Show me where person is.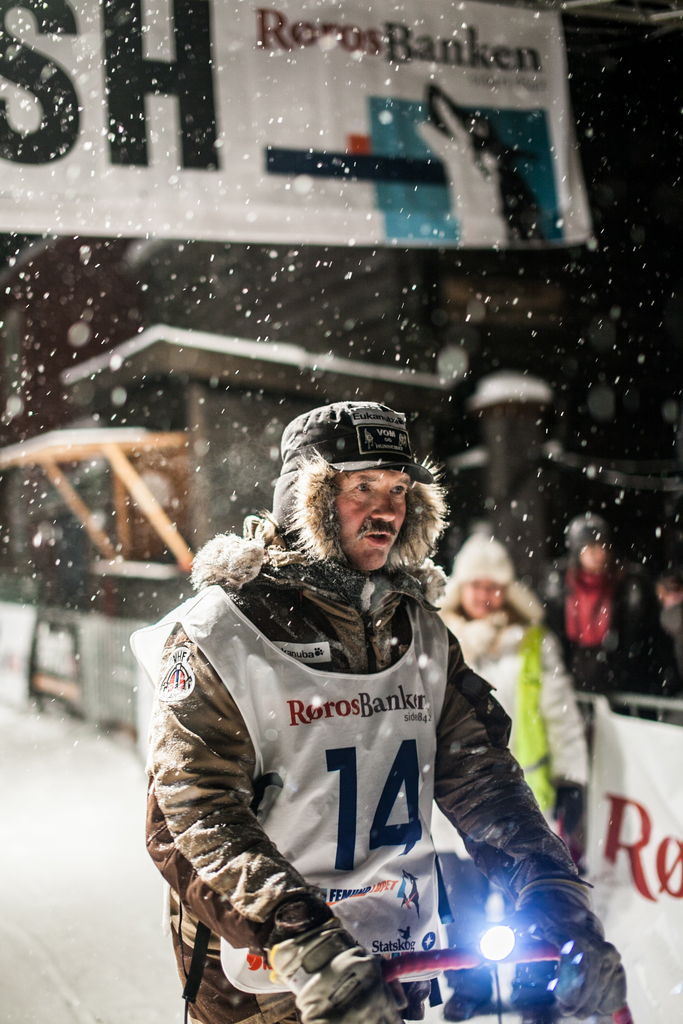
person is at Rect(540, 510, 645, 692).
